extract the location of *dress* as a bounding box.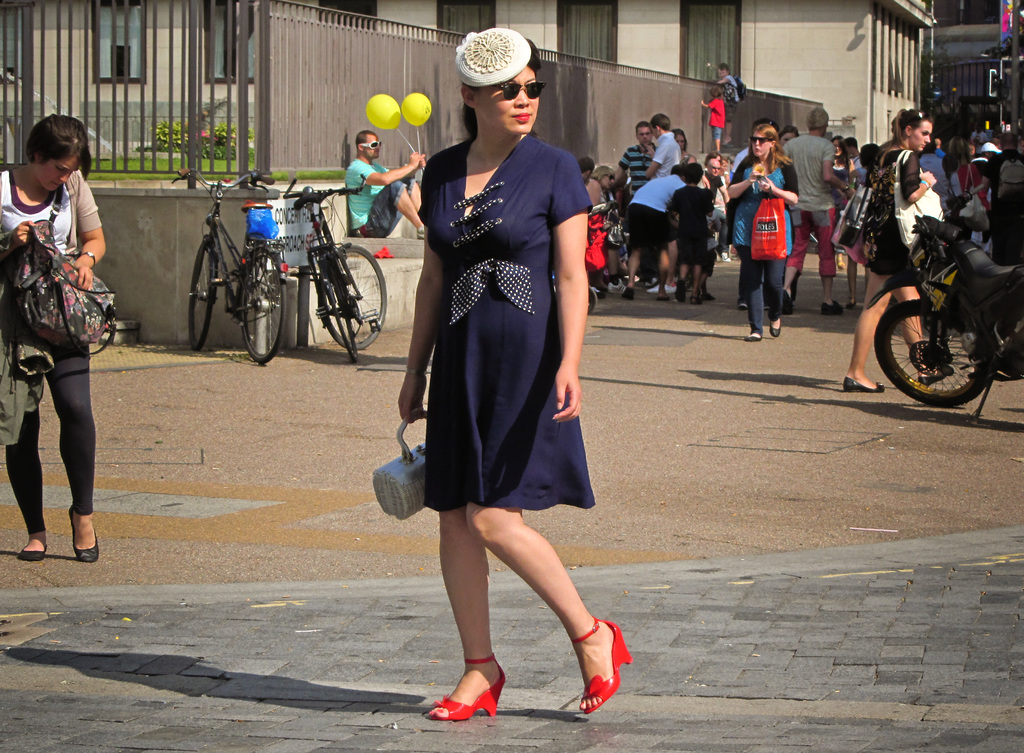
x1=413 y1=134 x2=595 y2=512.
